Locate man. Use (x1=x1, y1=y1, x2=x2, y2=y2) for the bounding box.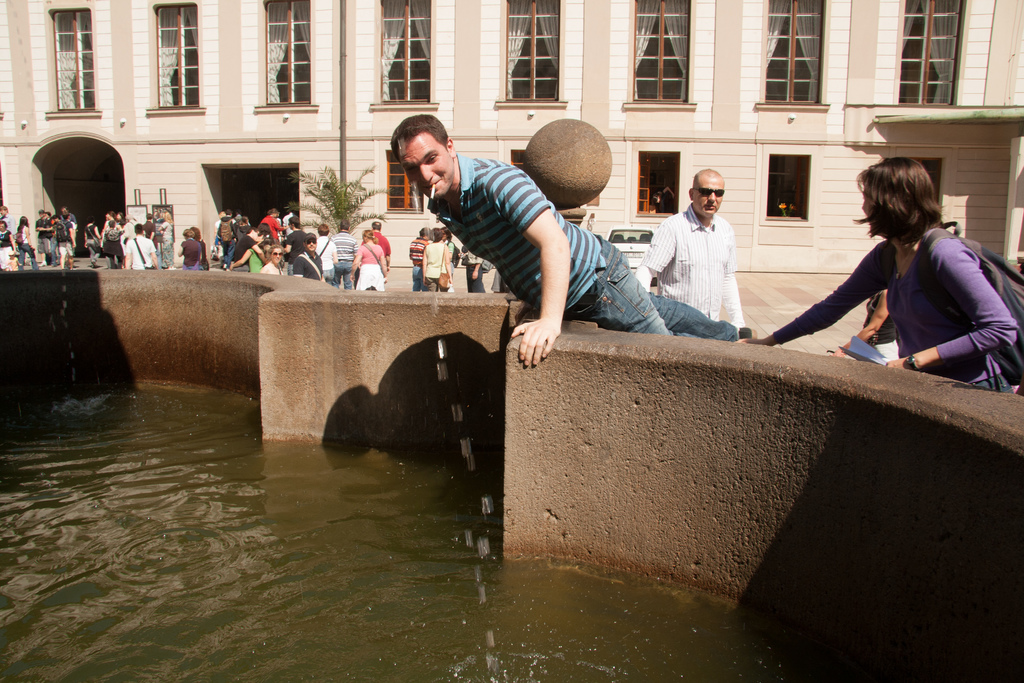
(x1=360, y1=220, x2=391, y2=274).
